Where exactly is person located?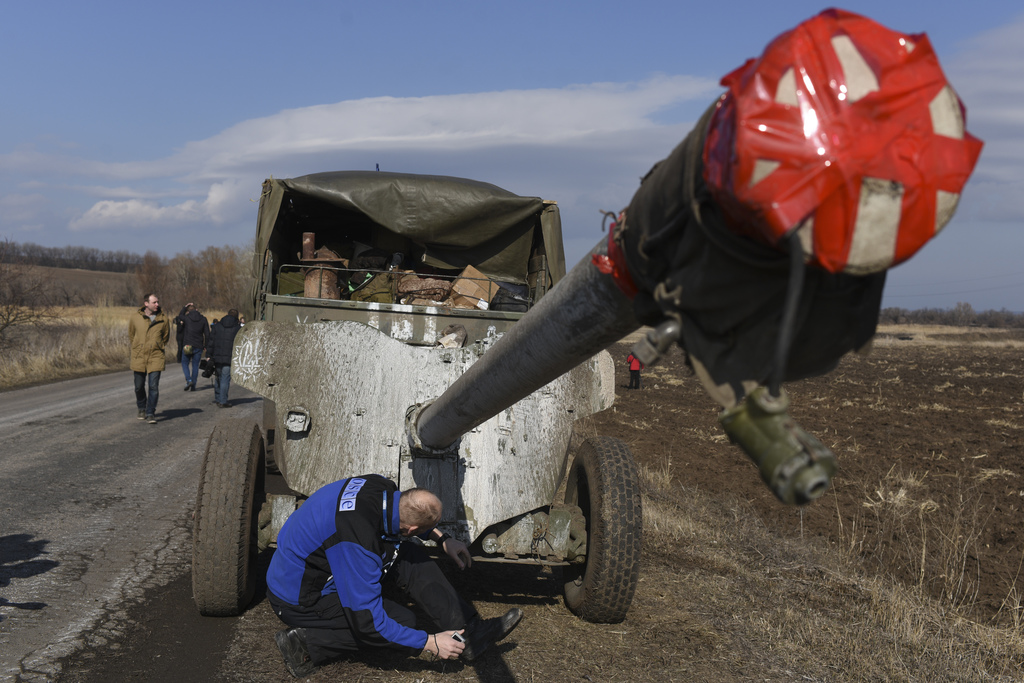
Its bounding box is region(203, 305, 248, 407).
